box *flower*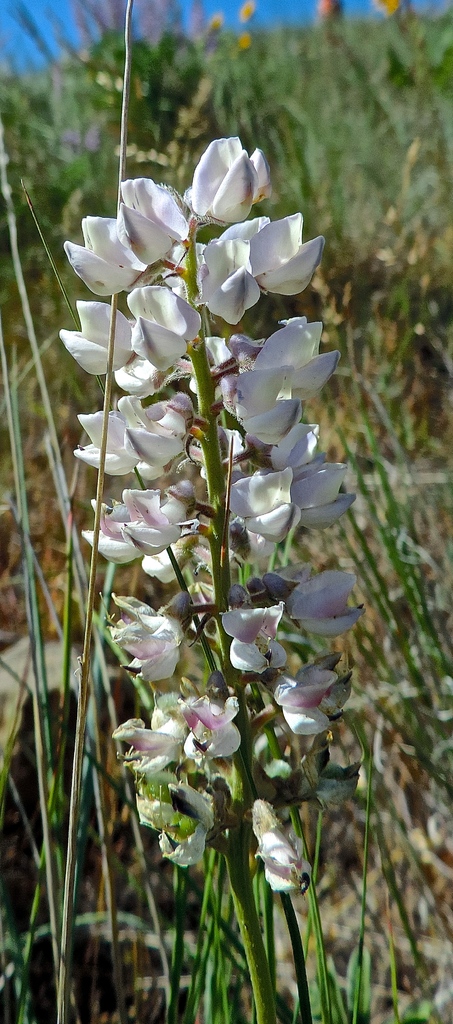
{"left": 218, "top": 467, "right": 298, "bottom": 552}
